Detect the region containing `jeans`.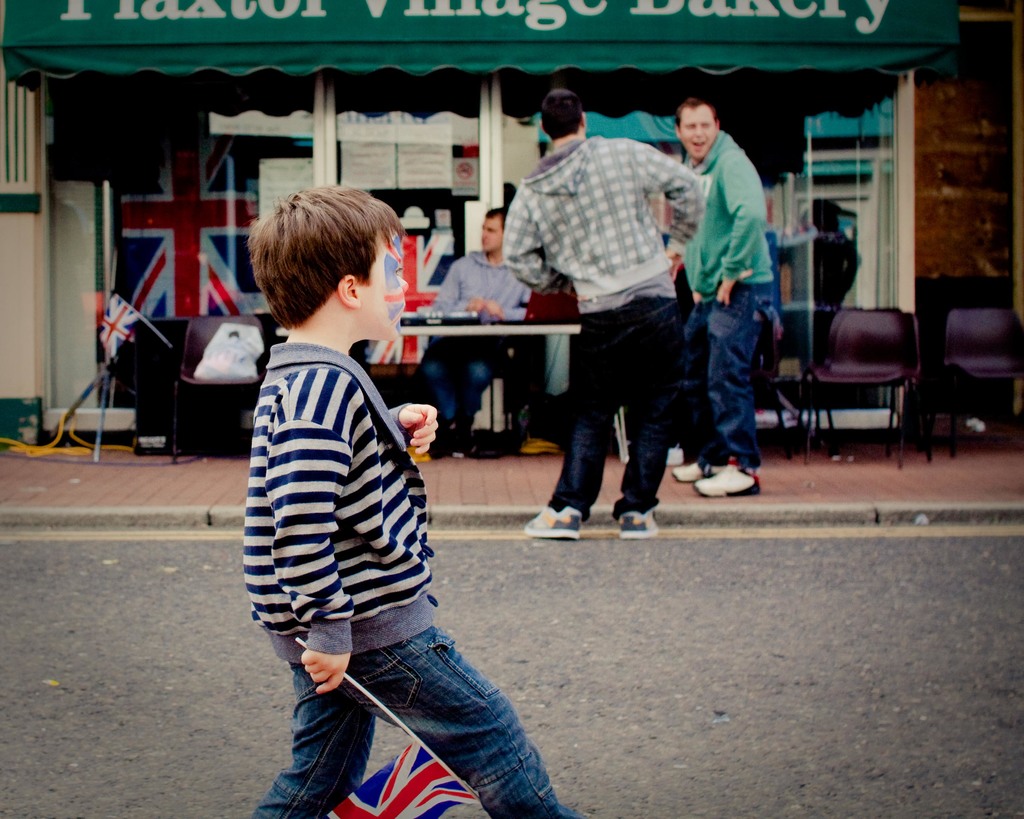
(left=275, top=612, right=551, bottom=813).
